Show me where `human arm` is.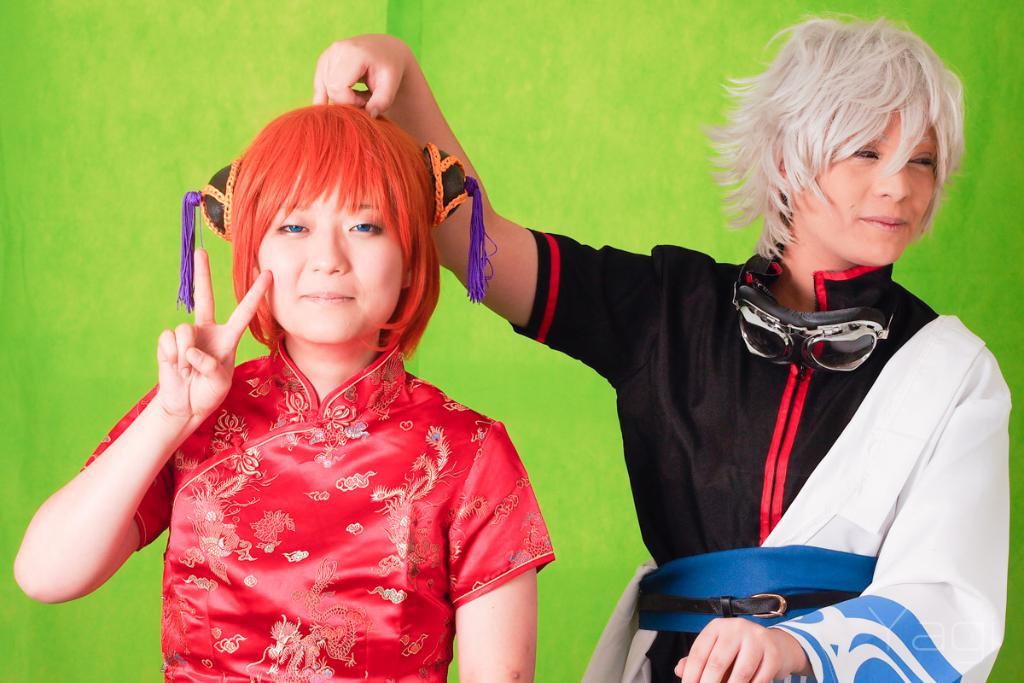
`human arm` is at 447 417 560 682.
